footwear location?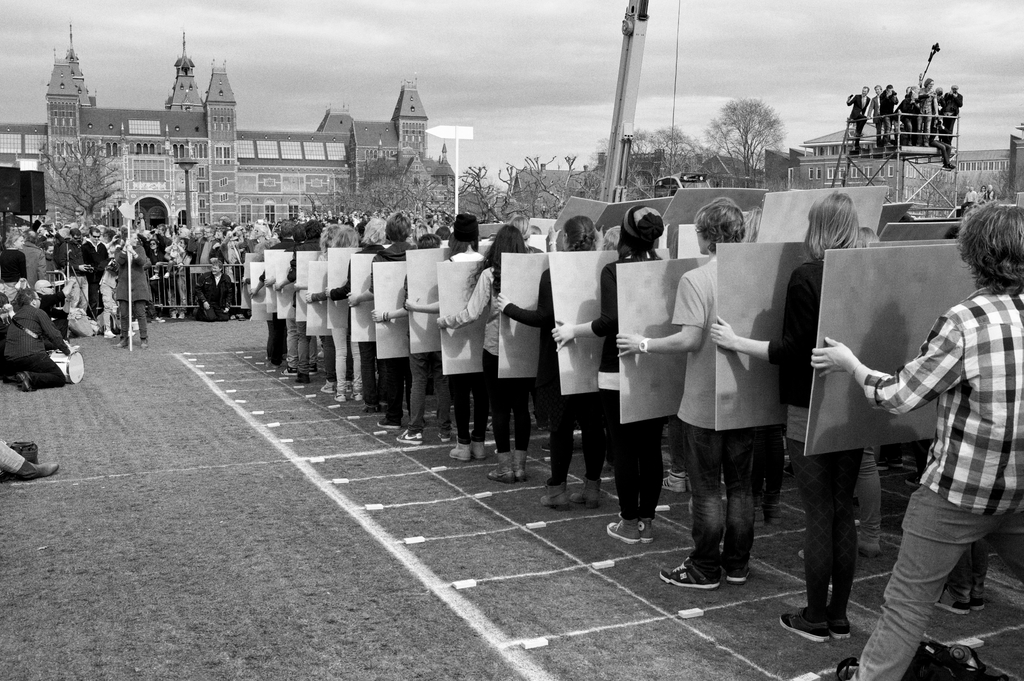
{"x1": 13, "y1": 371, "x2": 33, "y2": 389}
